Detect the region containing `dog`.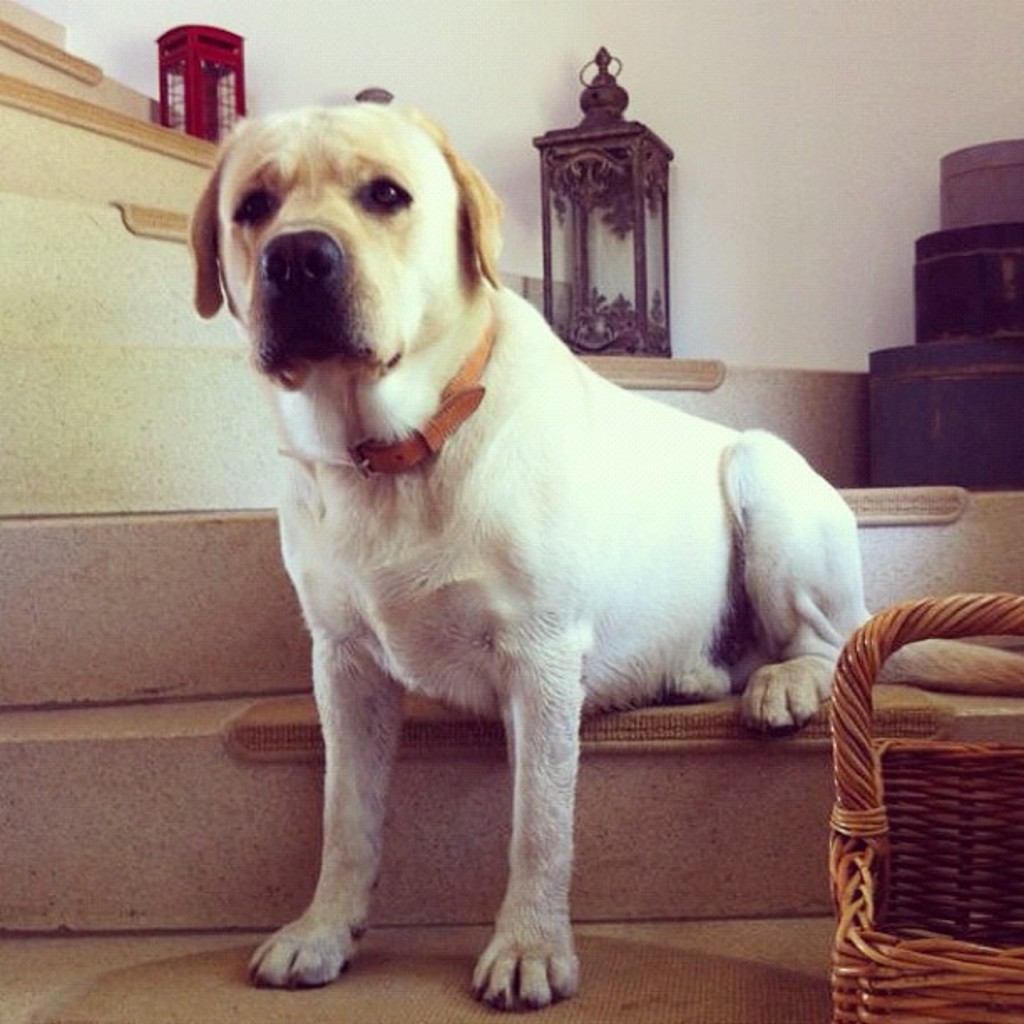
[187, 97, 1022, 1011].
